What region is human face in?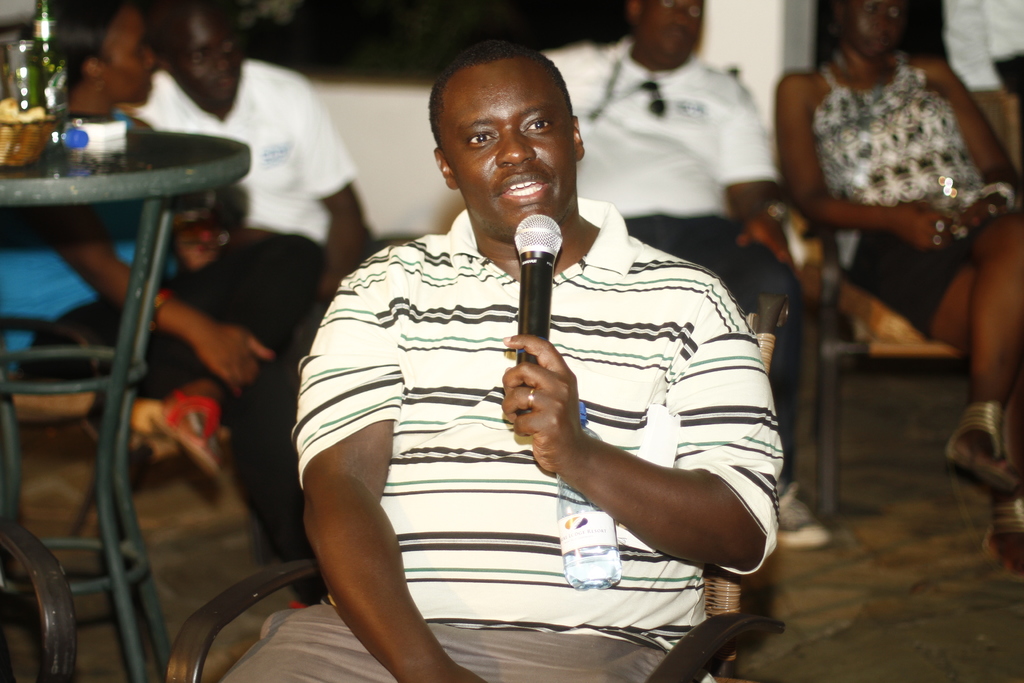
locate(636, 0, 706, 52).
